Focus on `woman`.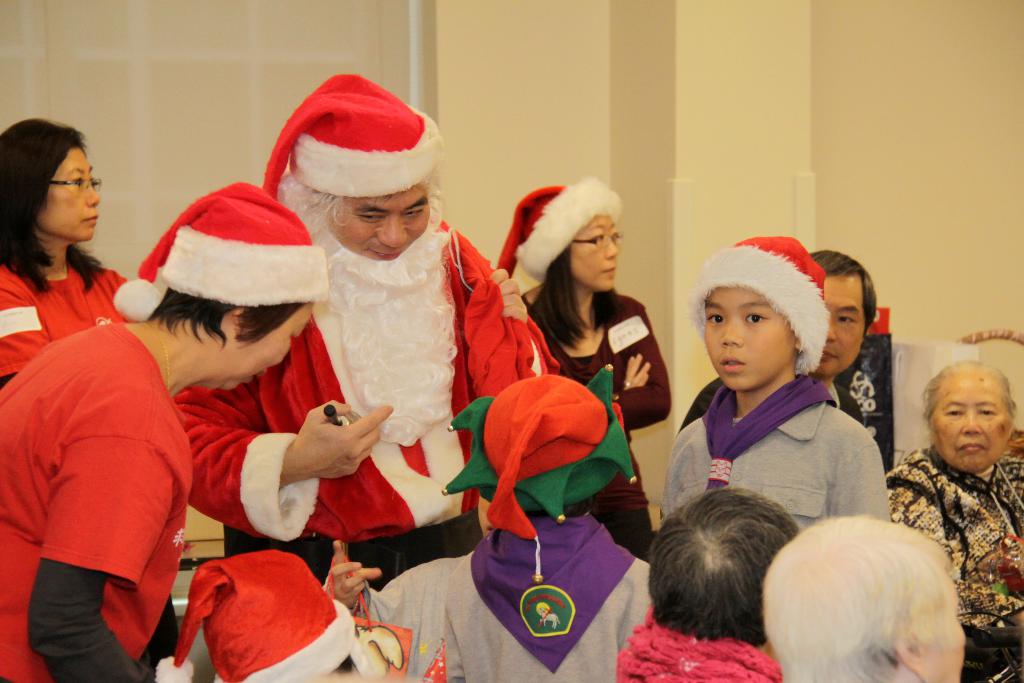
Focused at [493,181,671,569].
